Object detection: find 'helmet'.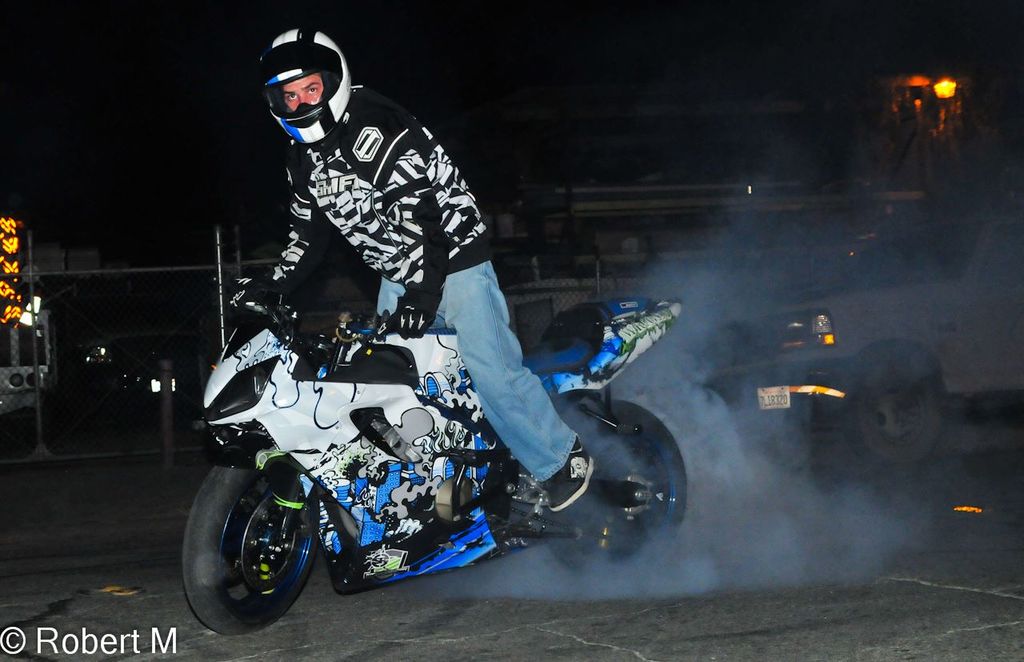
bbox=(251, 24, 346, 146).
